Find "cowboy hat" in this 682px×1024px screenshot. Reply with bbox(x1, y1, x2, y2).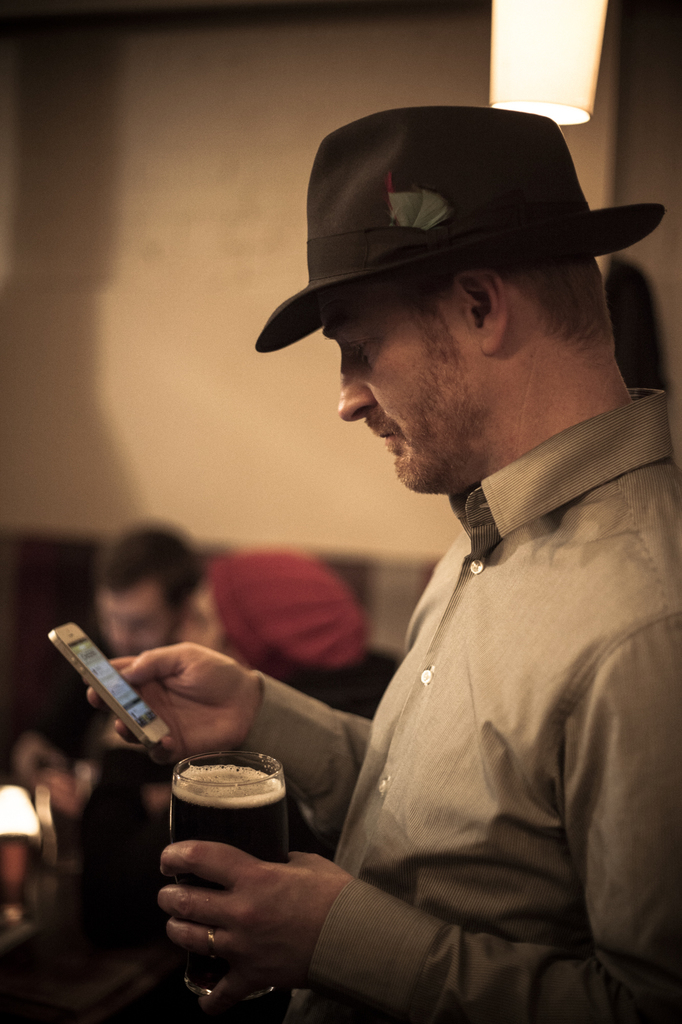
bbox(253, 118, 669, 353).
